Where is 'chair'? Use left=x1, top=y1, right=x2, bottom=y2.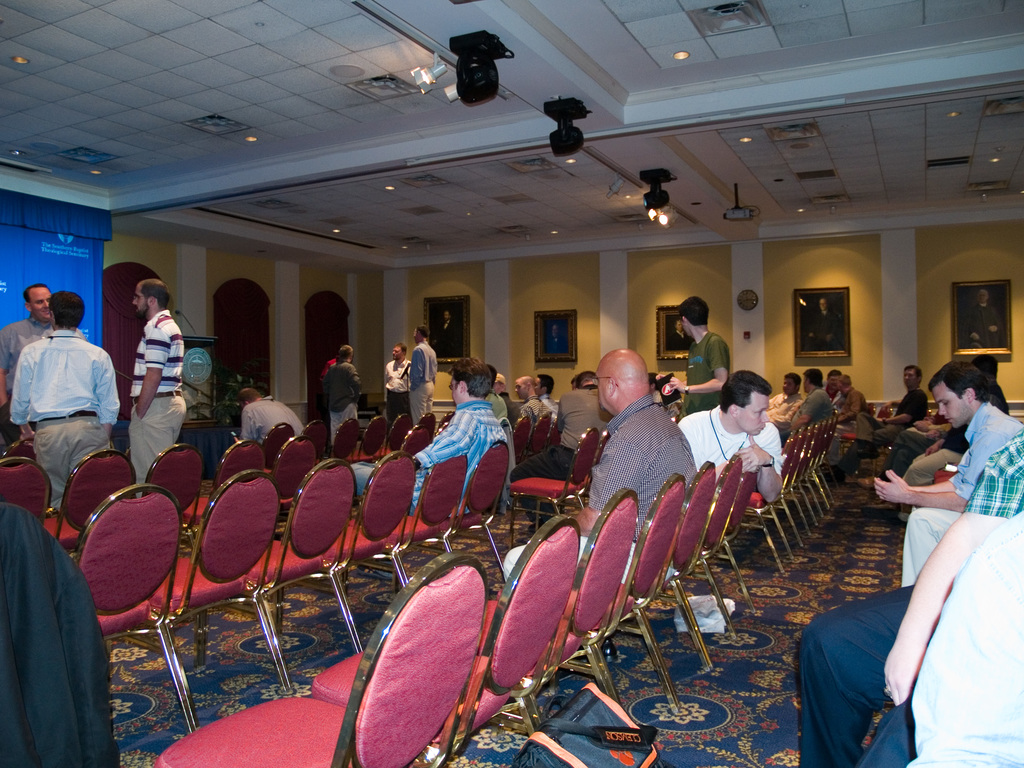
left=783, top=420, right=825, bottom=521.
